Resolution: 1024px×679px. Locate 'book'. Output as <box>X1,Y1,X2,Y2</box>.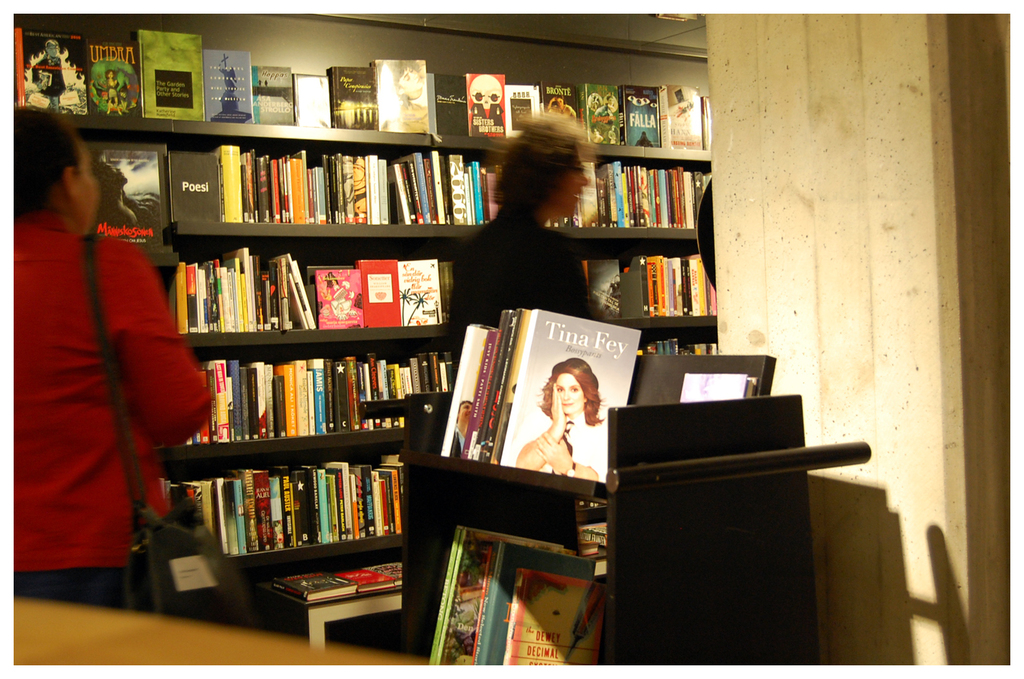
<box>430,75,467,135</box>.
